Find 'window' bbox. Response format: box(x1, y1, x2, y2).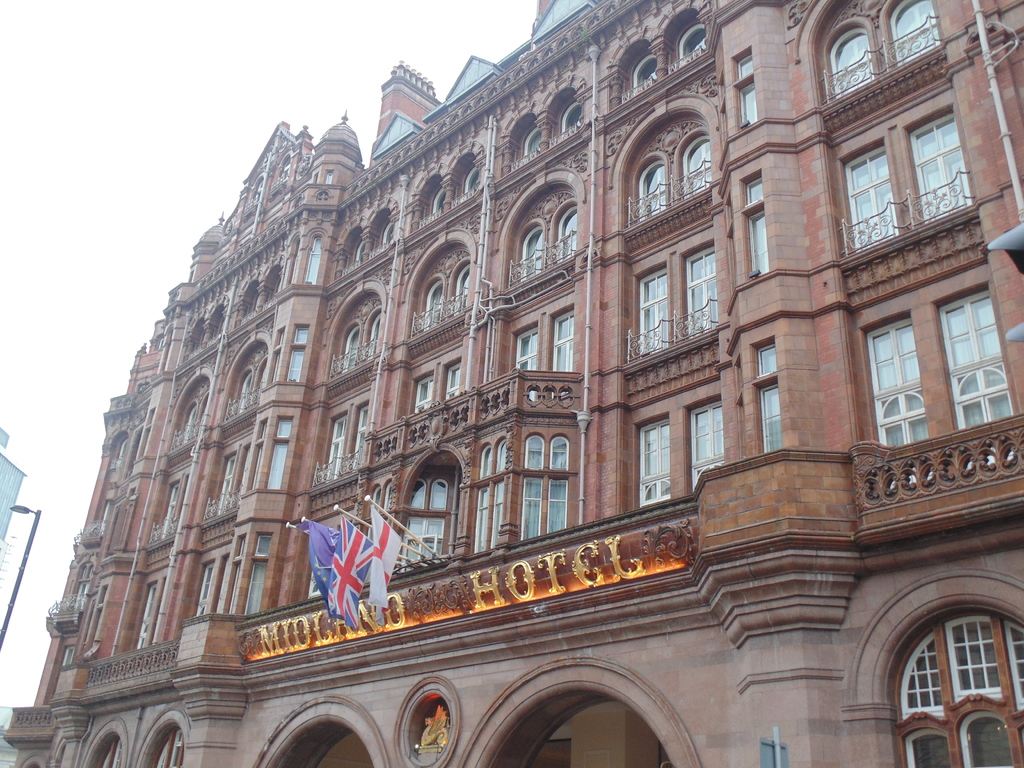
box(837, 136, 900, 252).
